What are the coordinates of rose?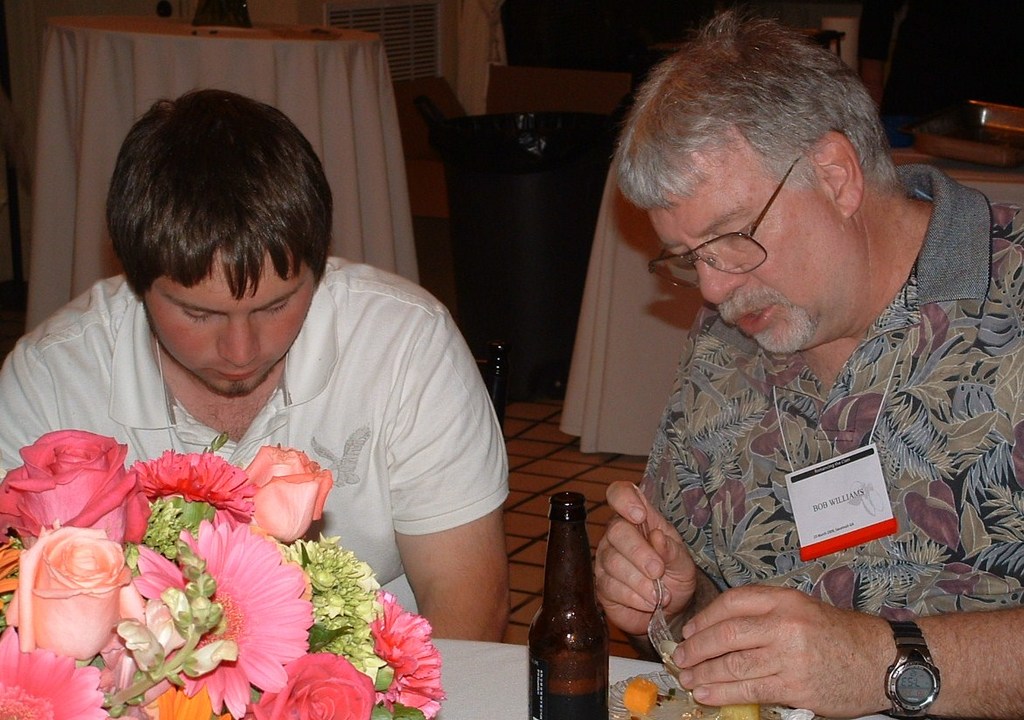
(241,653,377,719).
